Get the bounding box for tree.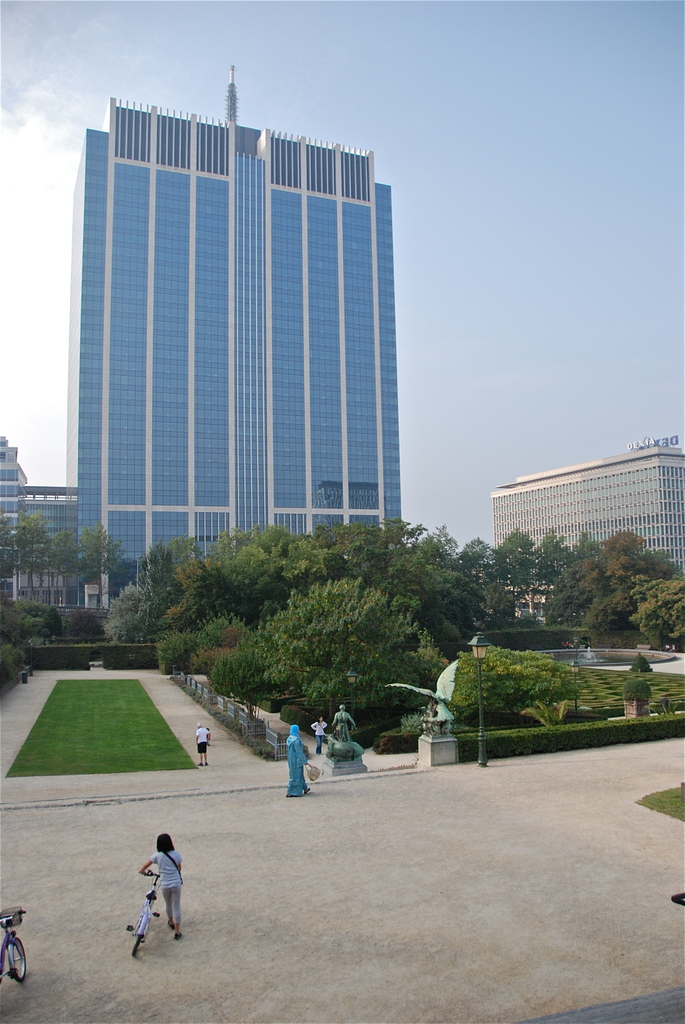
bbox=(200, 523, 336, 640).
